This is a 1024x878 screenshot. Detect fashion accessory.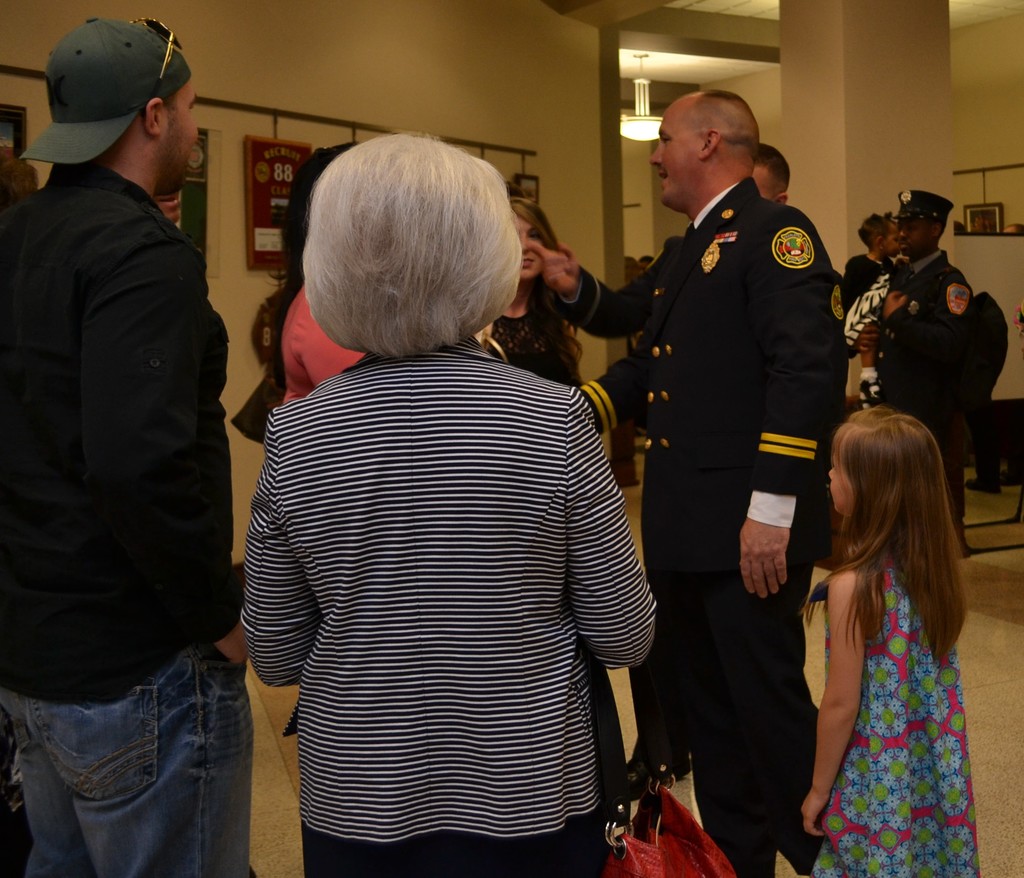
<bbox>128, 16, 180, 74</bbox>.
